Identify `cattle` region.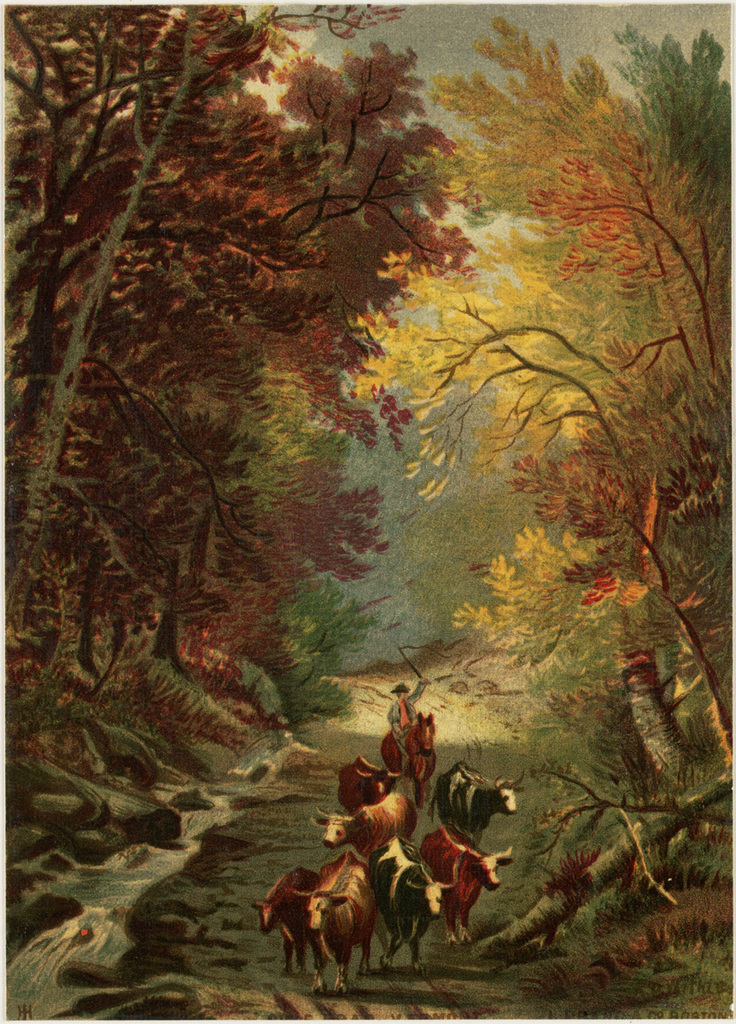
Region: crop(311, 788, 408, 864).
